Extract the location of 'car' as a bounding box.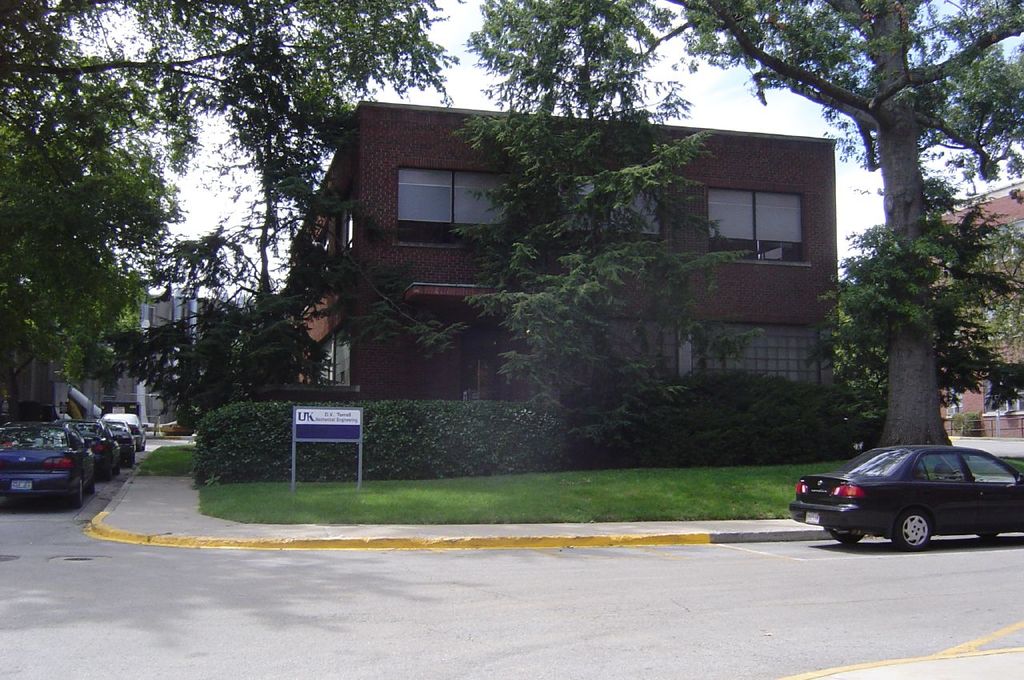
pyautogui.locateOnScreen(114, 410, 145, 448).
